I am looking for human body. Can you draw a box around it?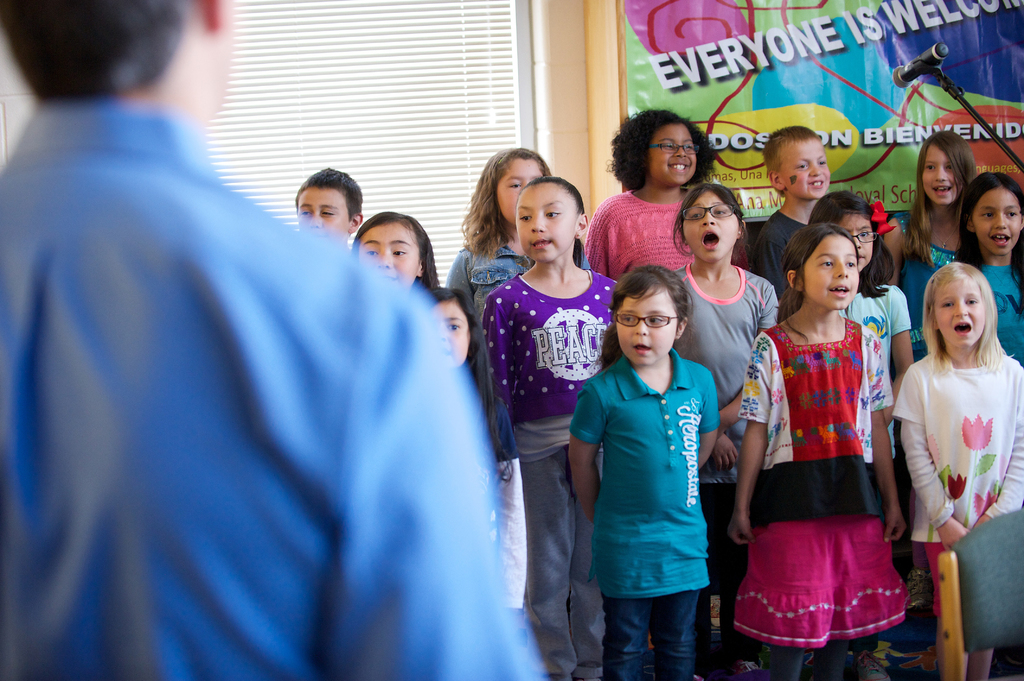
Sure, the bounding box is 435 138 559 364.
